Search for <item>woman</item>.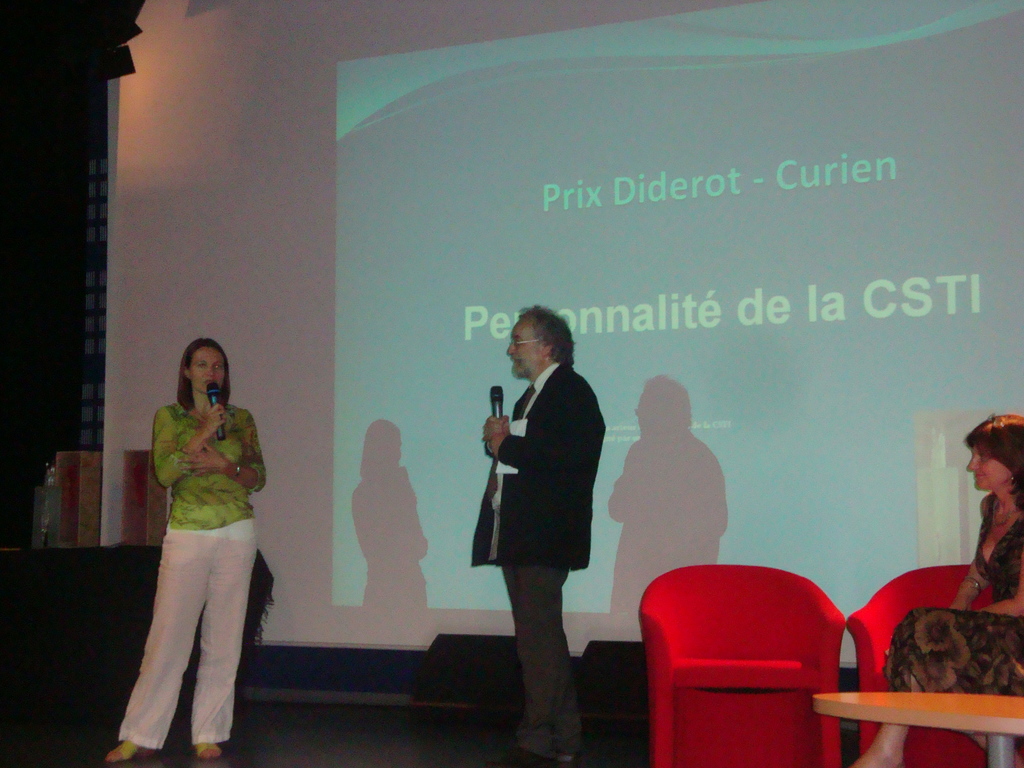
Found at BBox(851, 412, 1023, 767).
